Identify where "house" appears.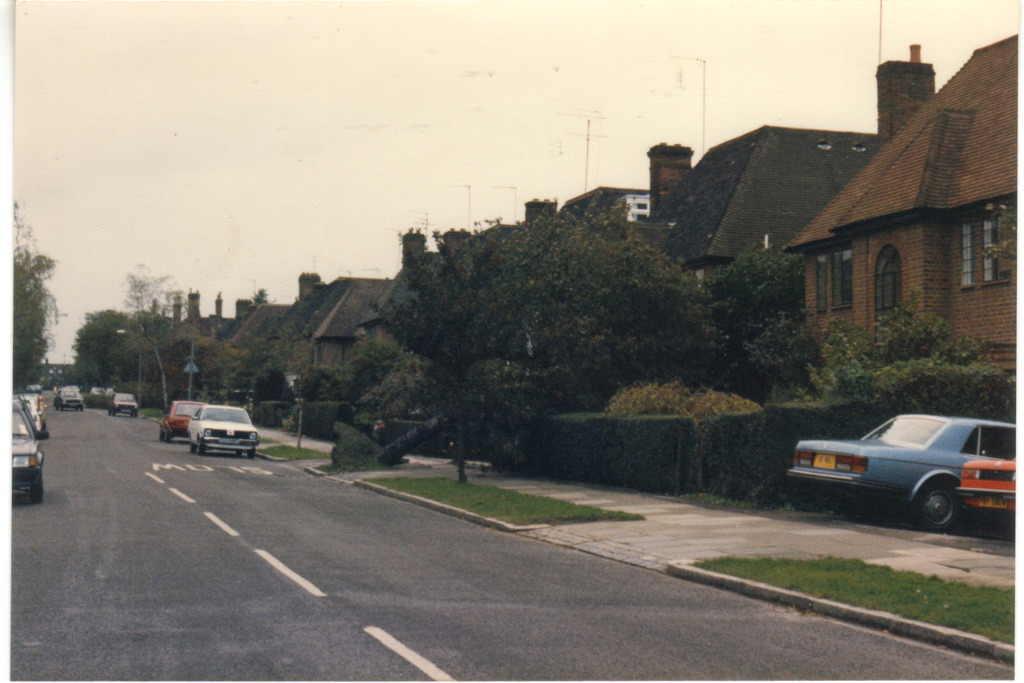
Appears at (x1=305, y1=221, x2=455, y2=373).
